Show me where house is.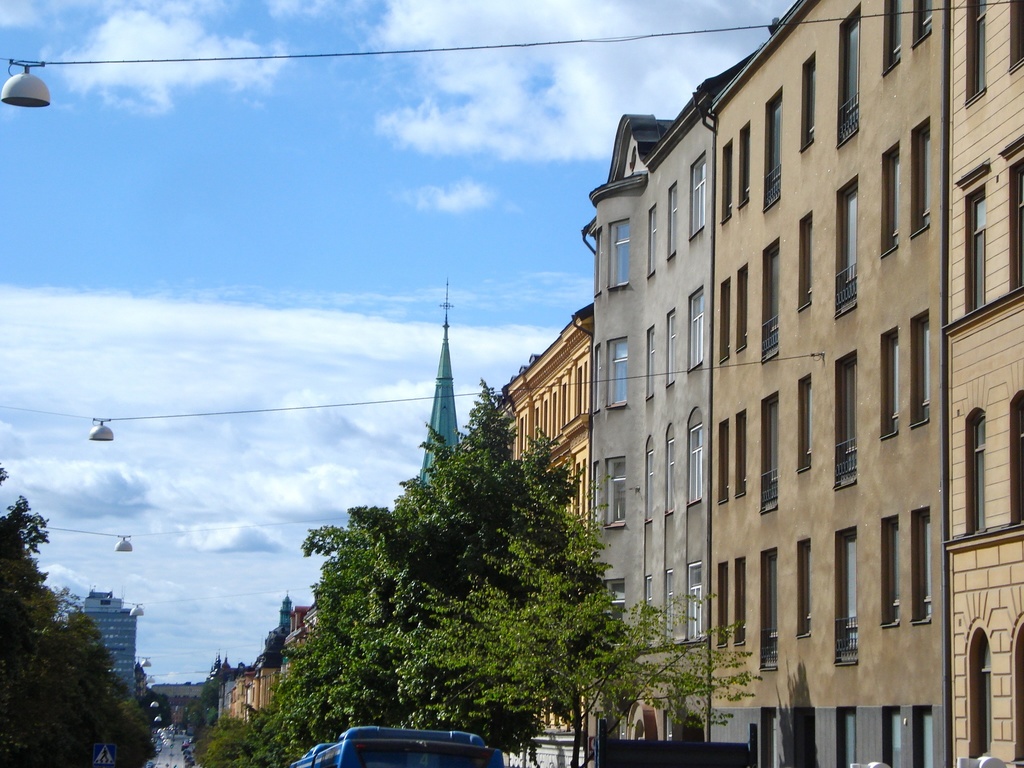
house is at {"x1": 575, "y1": 94, "x2": 718, "y2": 767}.
